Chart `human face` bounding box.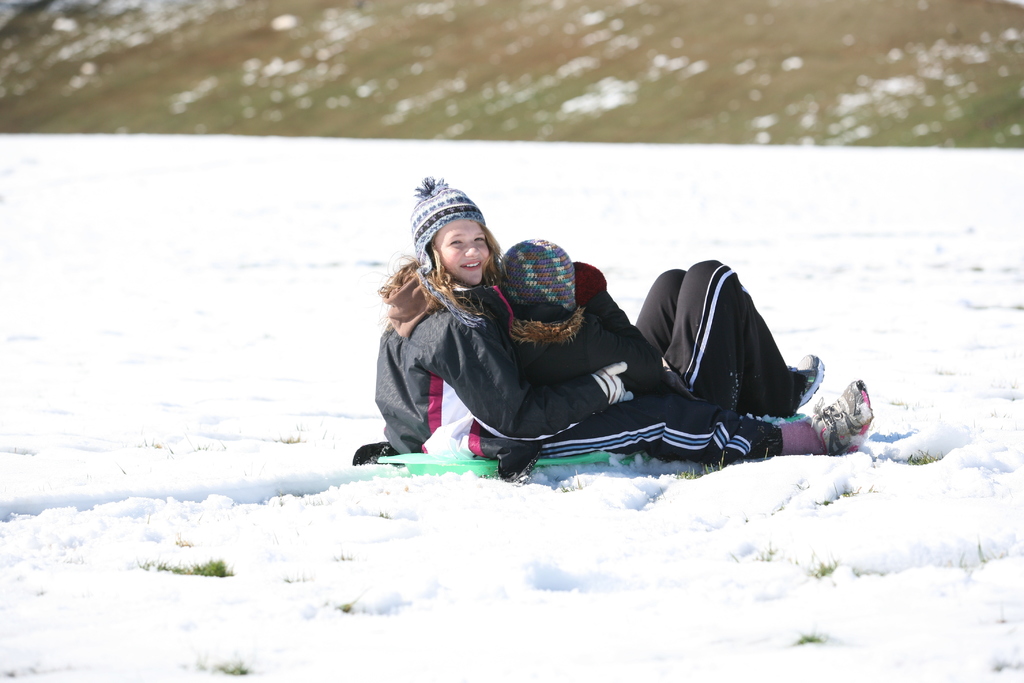
Charted: BBox(432, 220, 493, 286).
